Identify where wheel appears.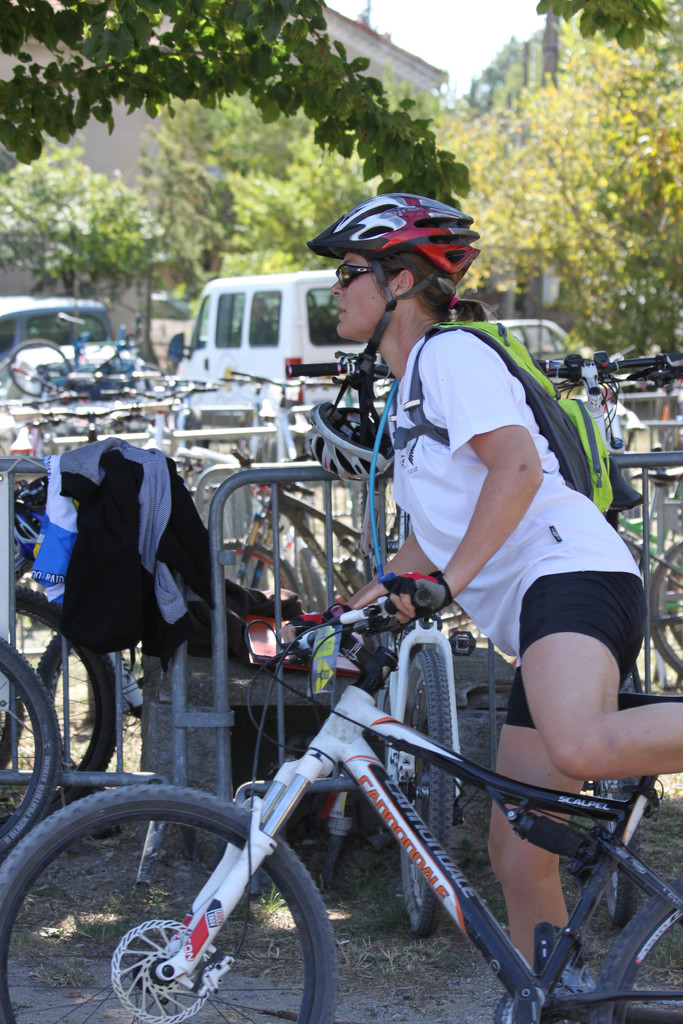
Appears at Rect(37, 638, 114, 832).
